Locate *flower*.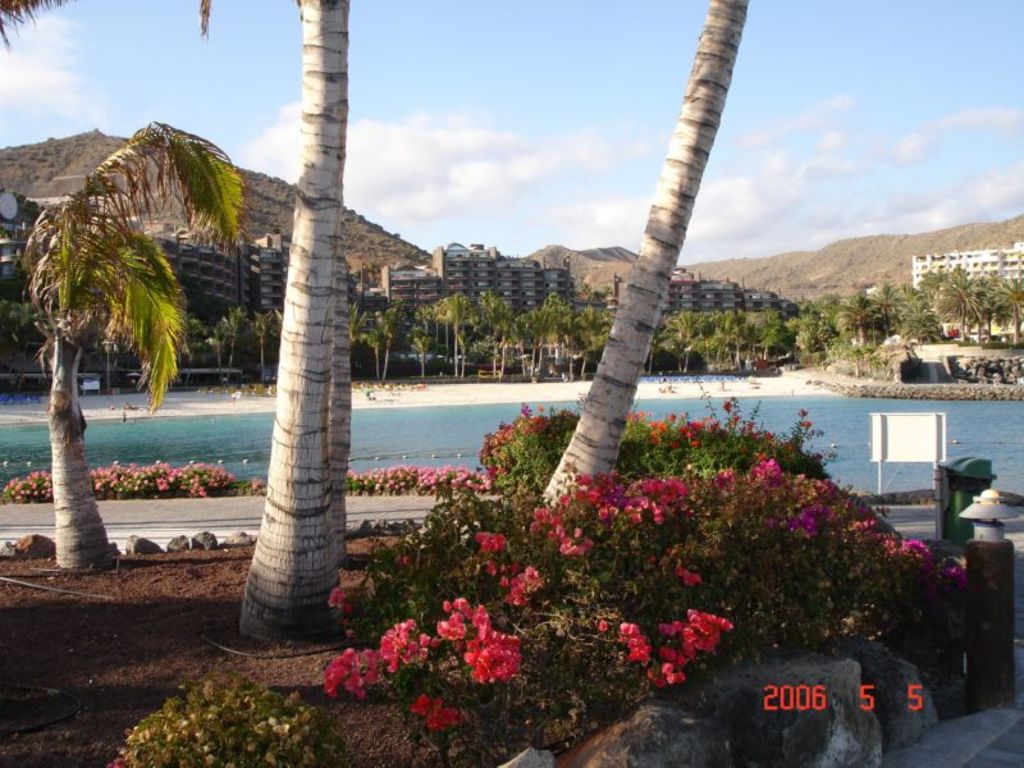
Bounding box: box=[468, 636, 522, 690].
